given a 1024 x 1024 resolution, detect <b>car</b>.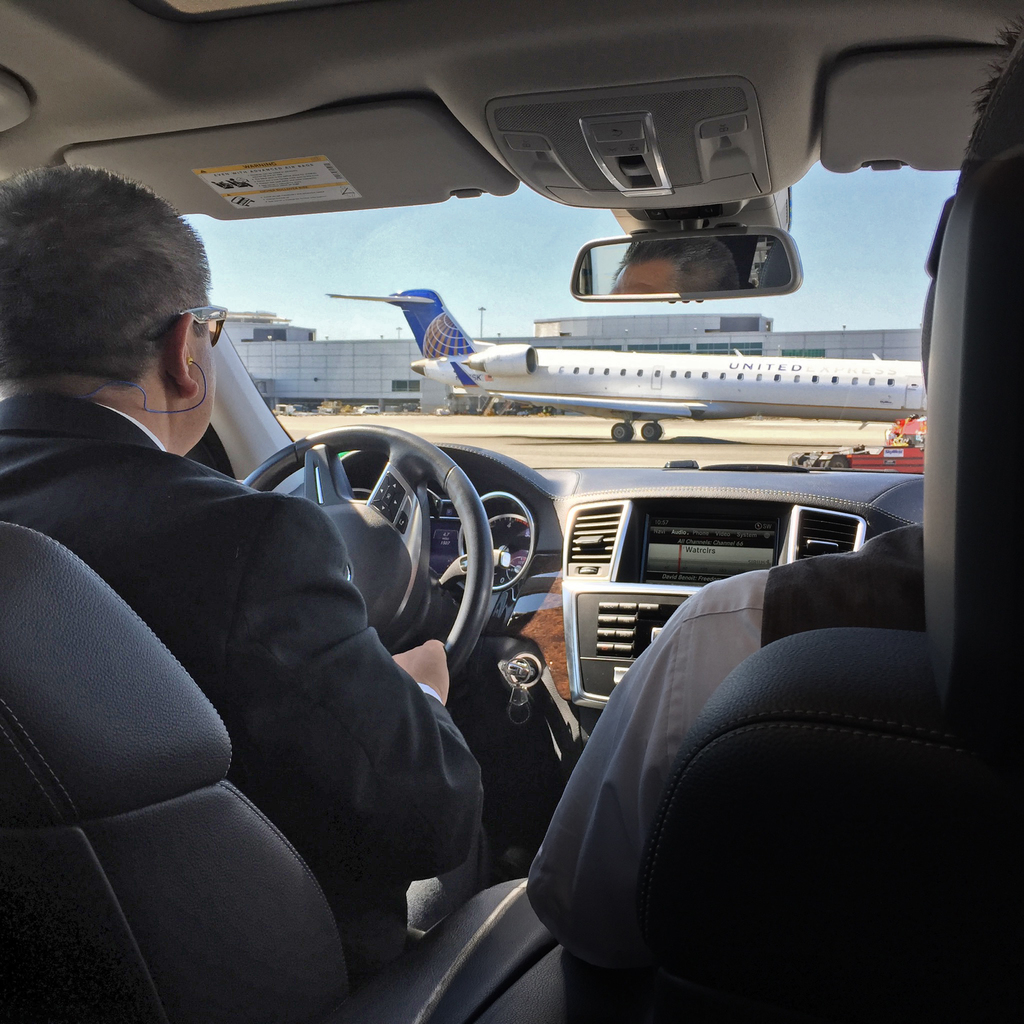
0 0 1023 1023.
